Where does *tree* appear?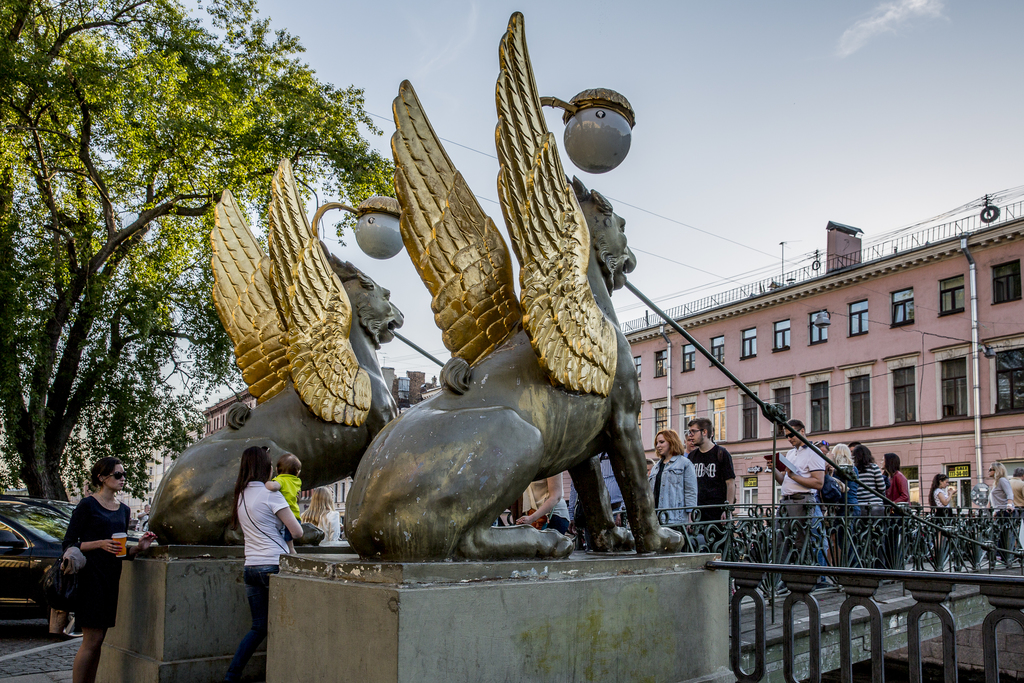
Appears at [left=0, top=0, right=396, bottom=500].
